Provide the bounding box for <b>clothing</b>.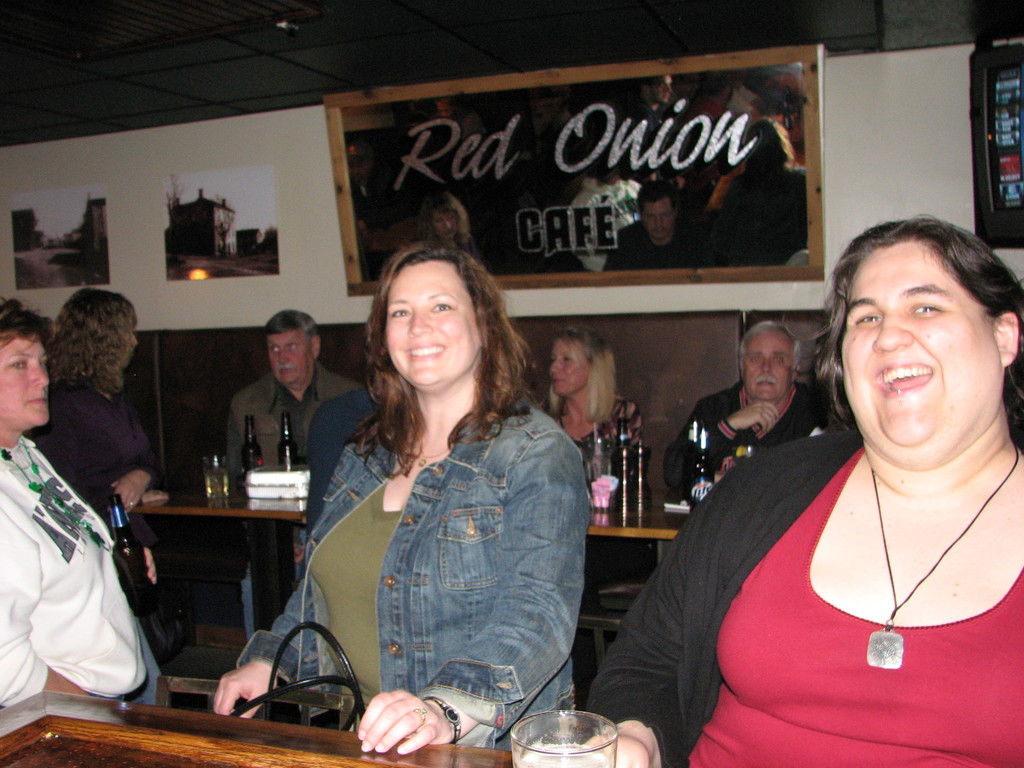
box=[264, 342, 598, 742].
